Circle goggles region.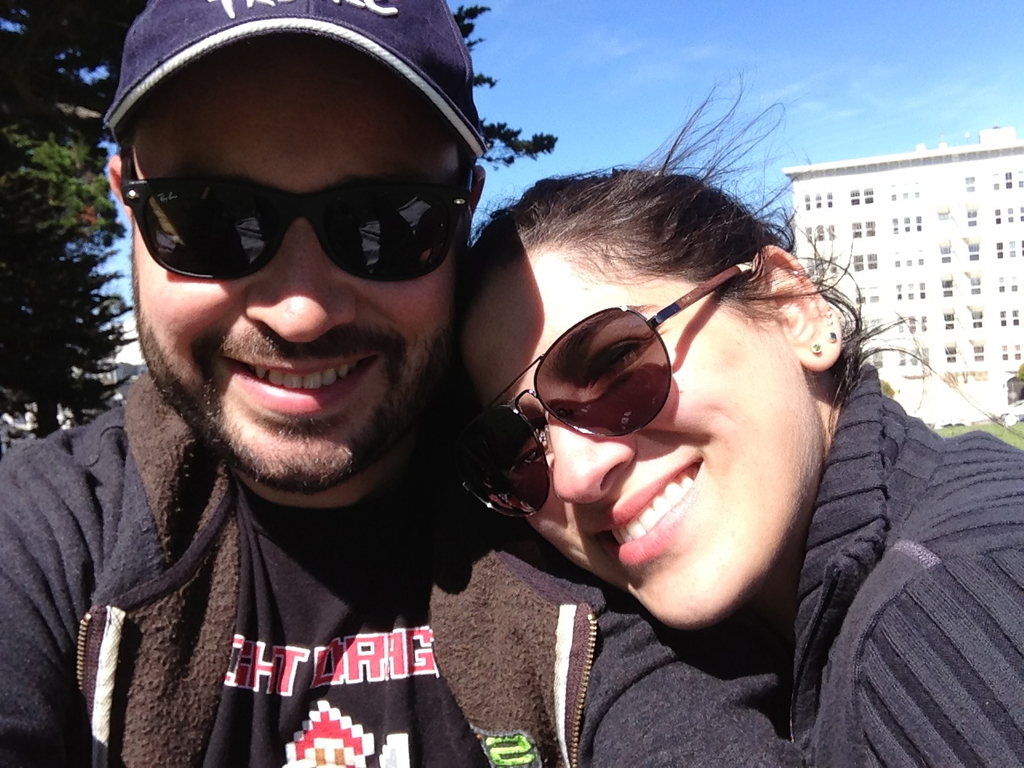
Region: x1=461, y1=270, x2=754, y2=519.
